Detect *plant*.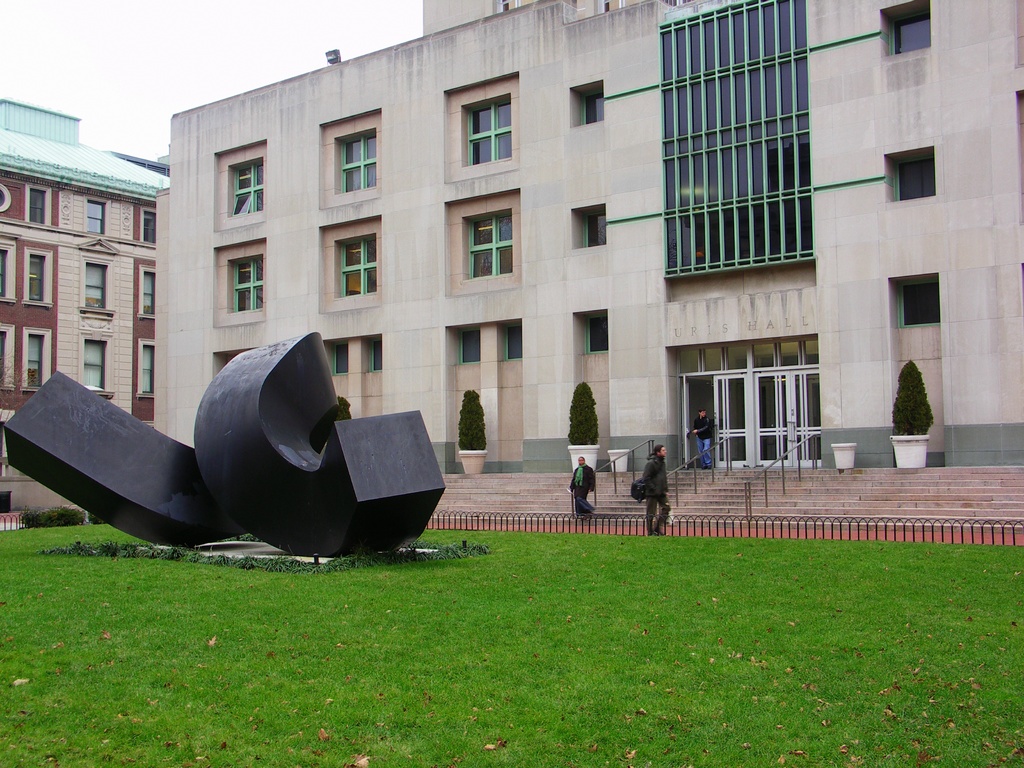
Detected at BBox(333, 394, 351, 424).
